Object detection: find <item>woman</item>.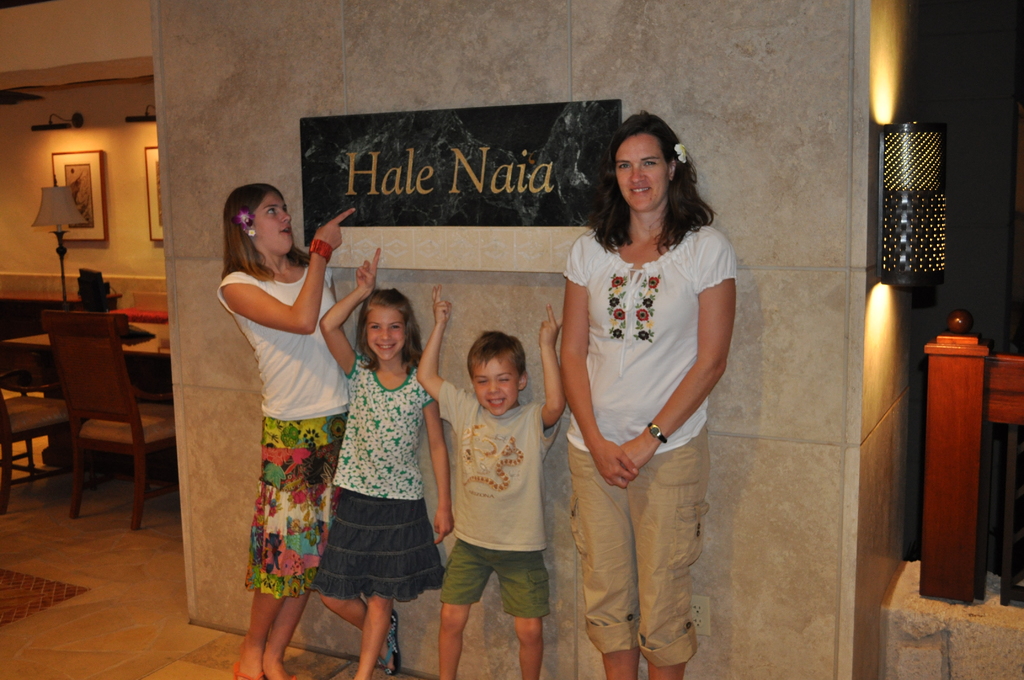
box(550, 117, 746, 675).
